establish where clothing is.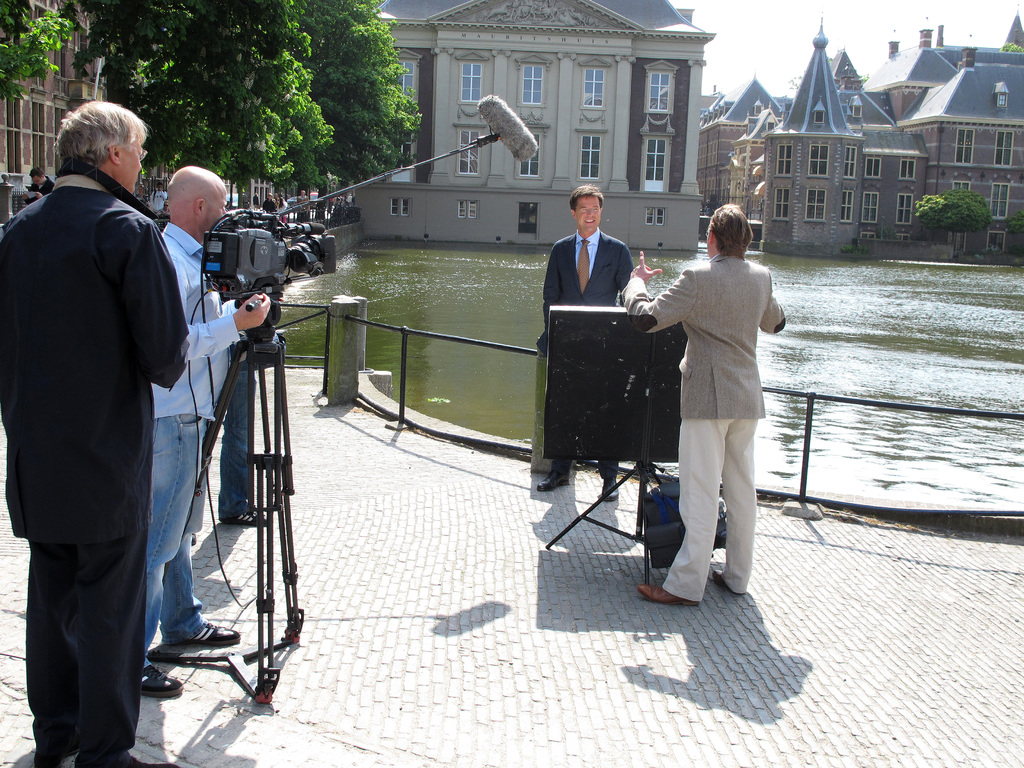
Established at bbox=(329, 193, 334, 209).
